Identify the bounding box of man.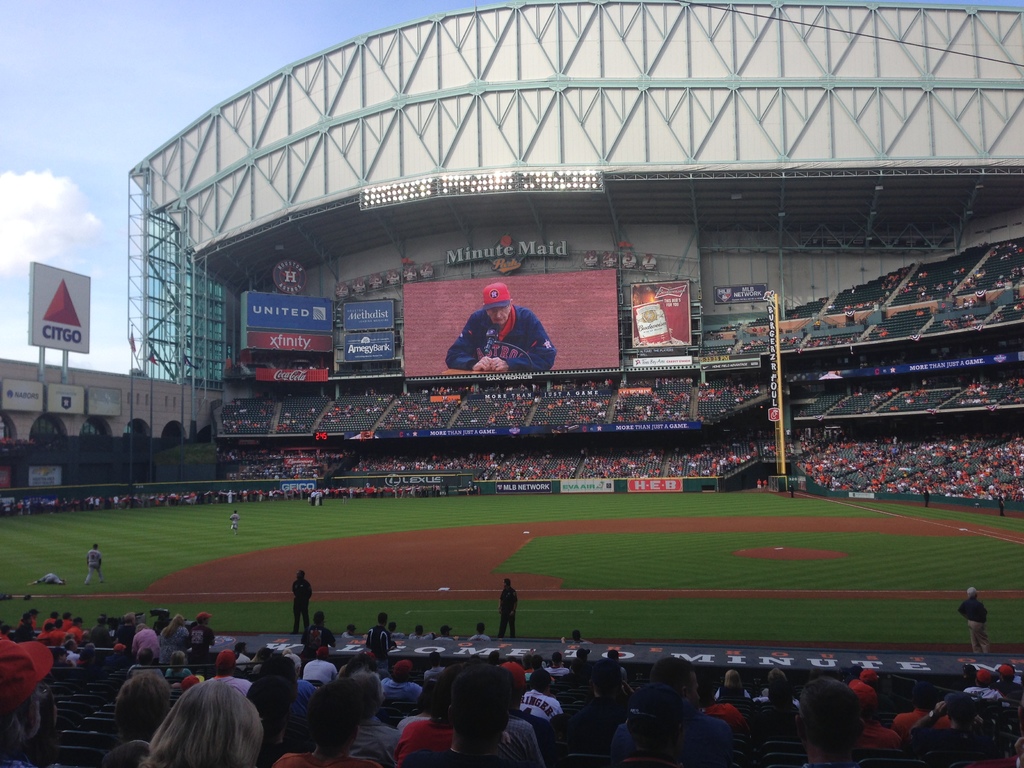
pyautogui.locateOnScreen(383, 660, 422, 703).
